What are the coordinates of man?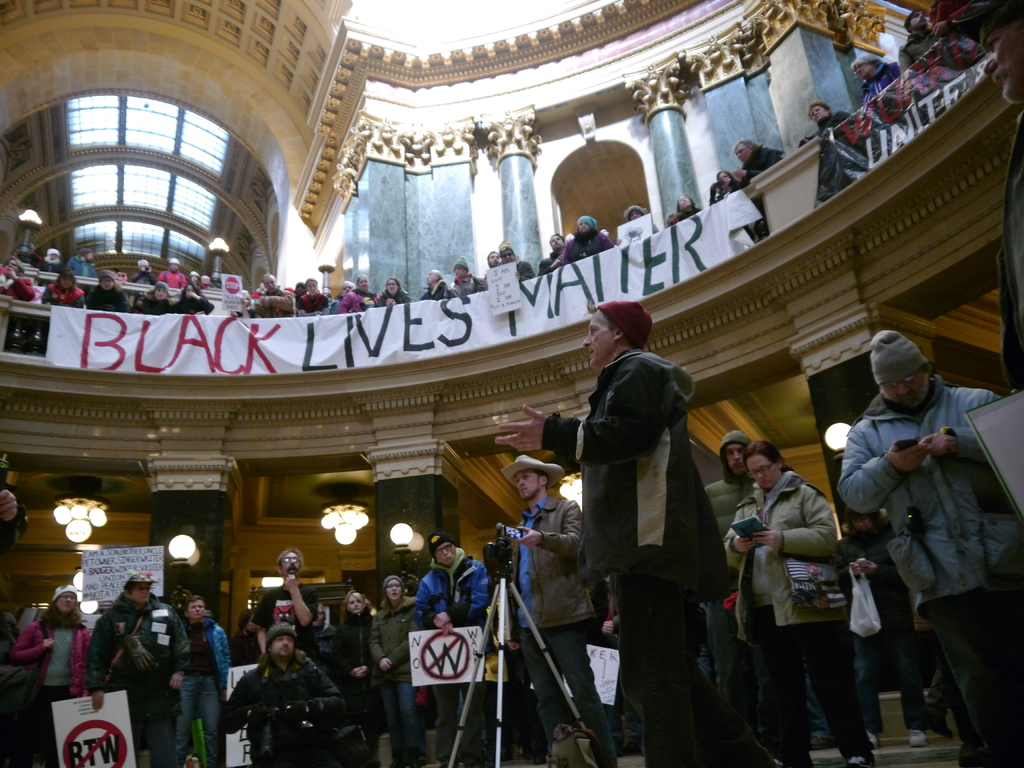
[x1=67, y1=248, x2=97, y2=278].
